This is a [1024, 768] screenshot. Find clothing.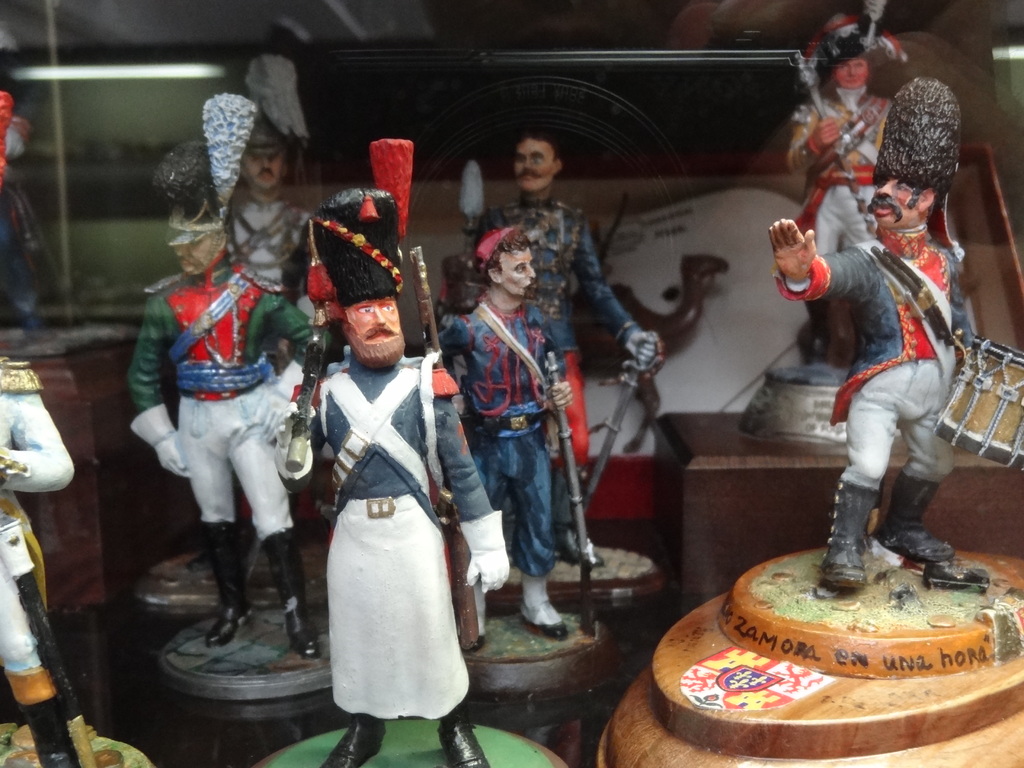
Bounding box: BBox(126, 264, 305, 620).
